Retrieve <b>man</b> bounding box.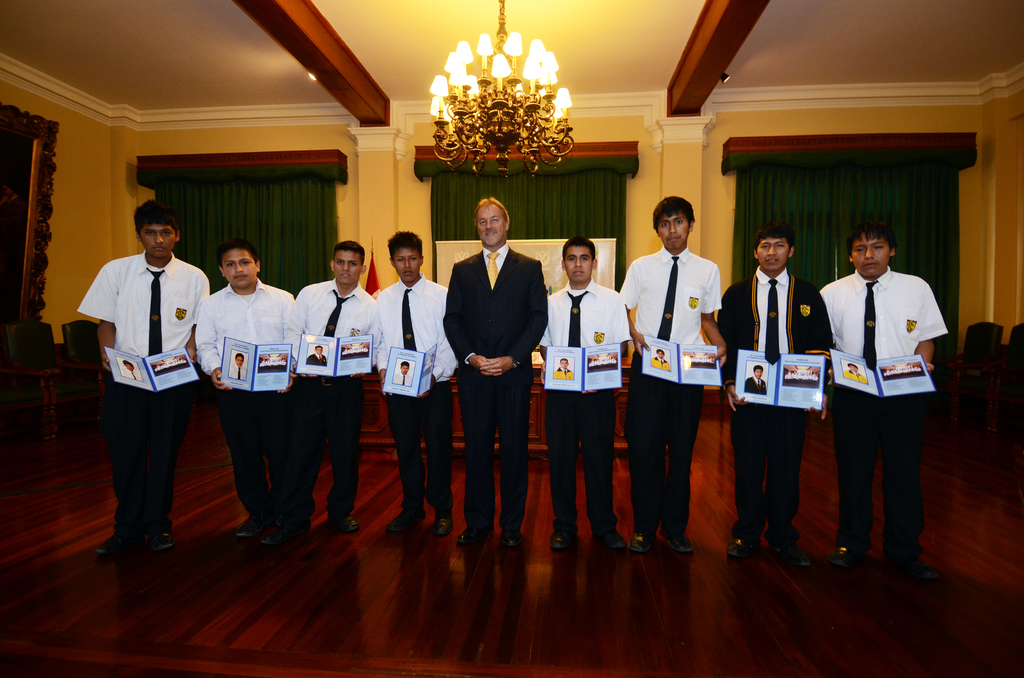
Bounding box: 618, 193, 728, 551.
